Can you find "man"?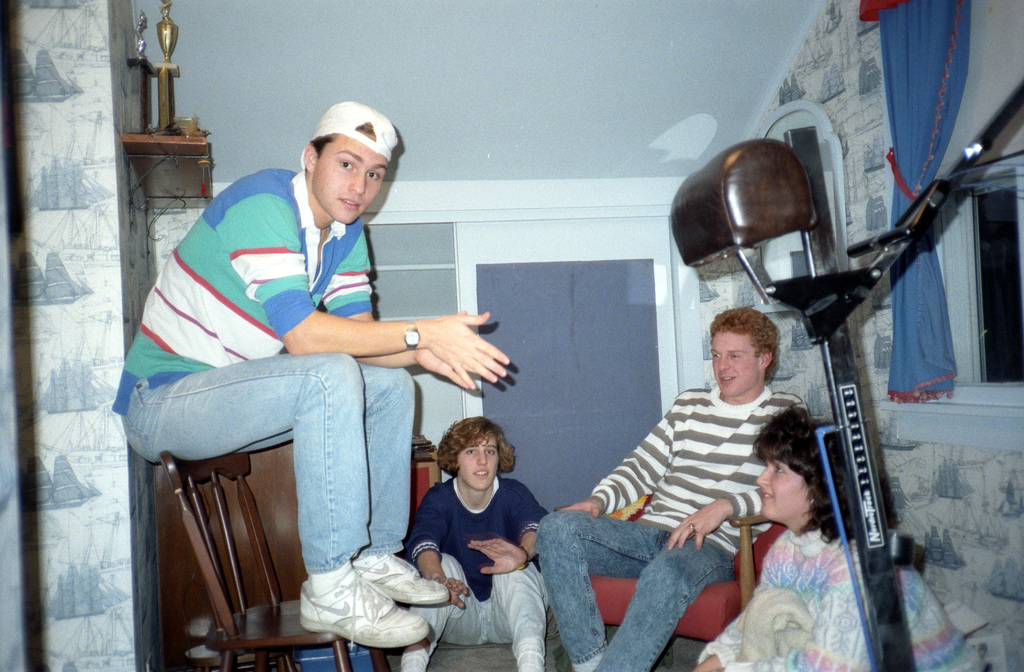
Yes, bounding box: {"x1": 115, "y1": 102, "x2": 511, "y2": 650}.
